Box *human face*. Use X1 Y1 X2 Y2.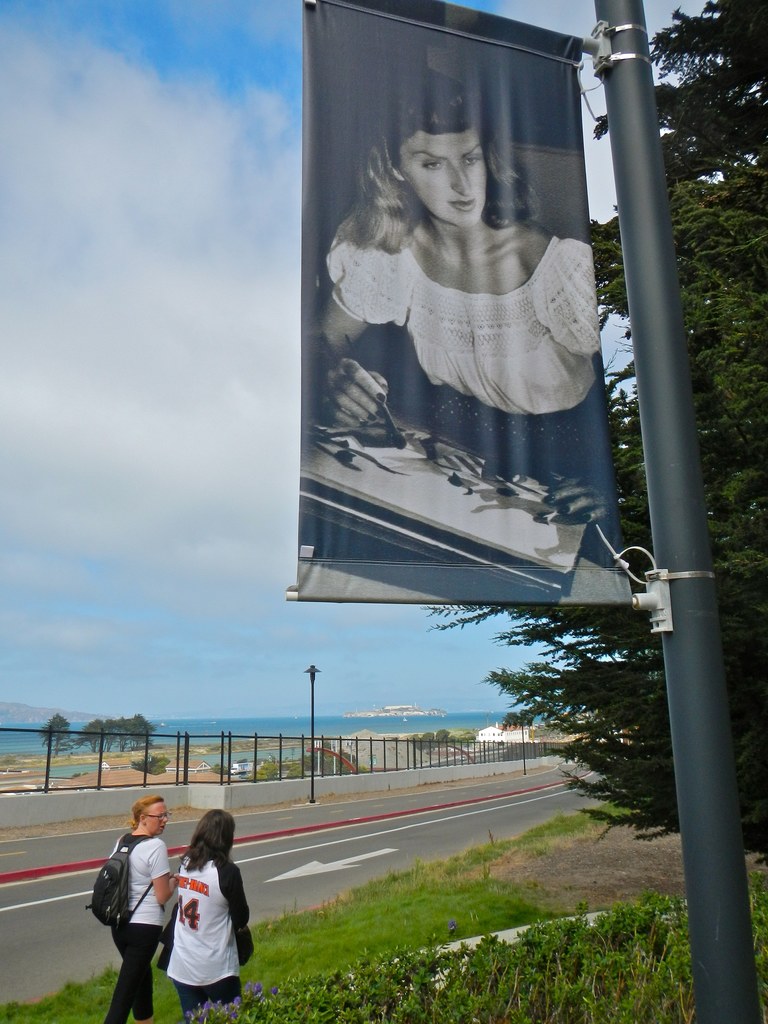
145 803 168 832.
